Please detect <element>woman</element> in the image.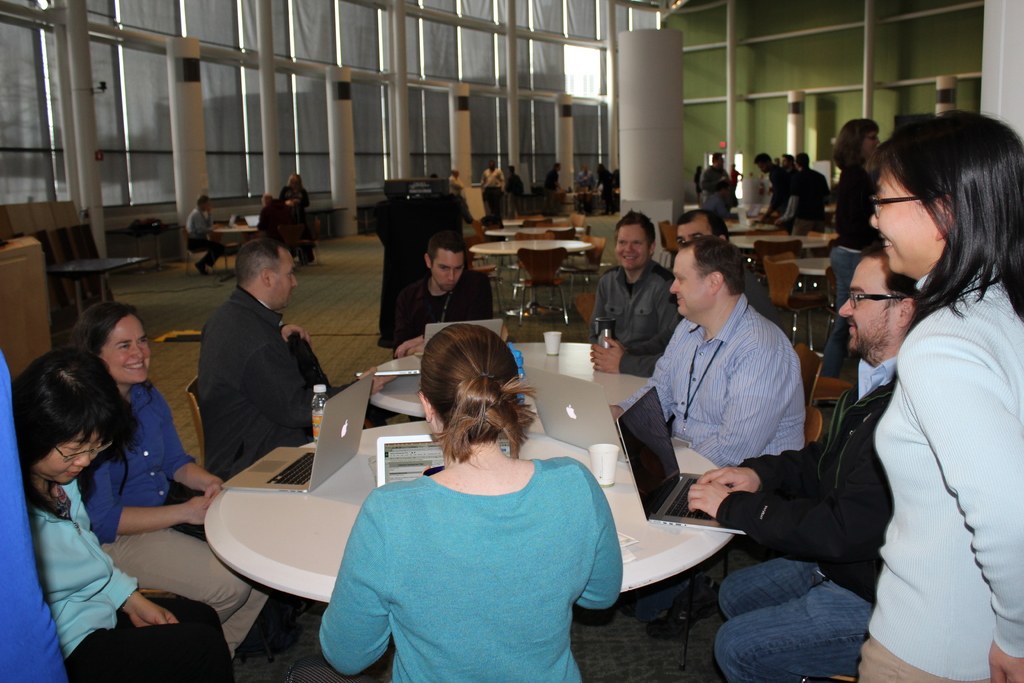
bbox=[863, 111, 1023, 682].
